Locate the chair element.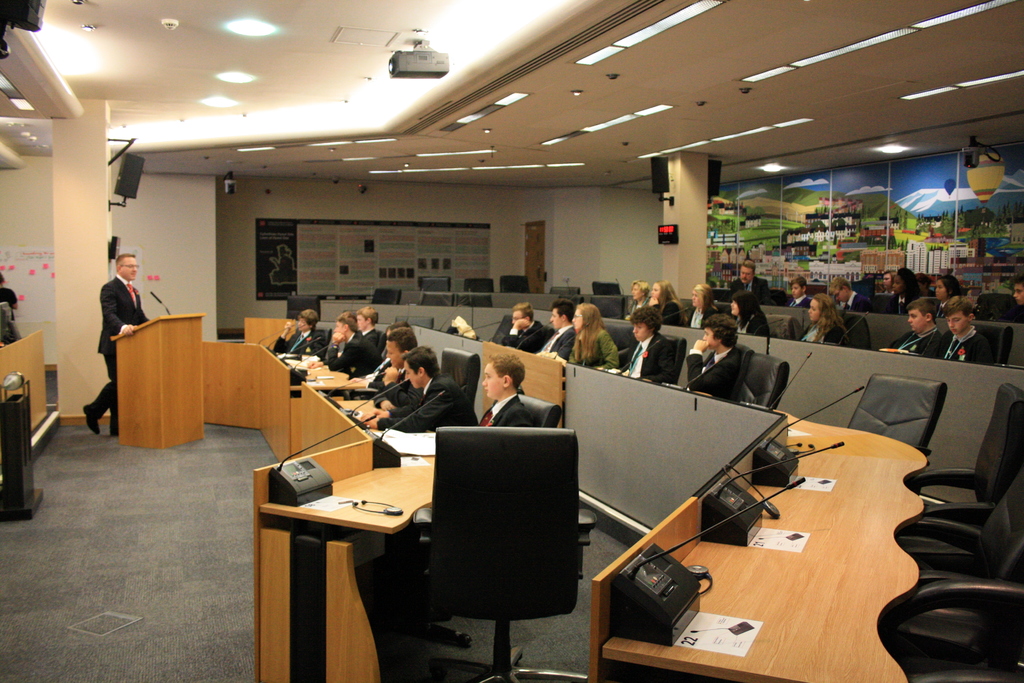
Element bbox: 418, 412, 582, 675.
